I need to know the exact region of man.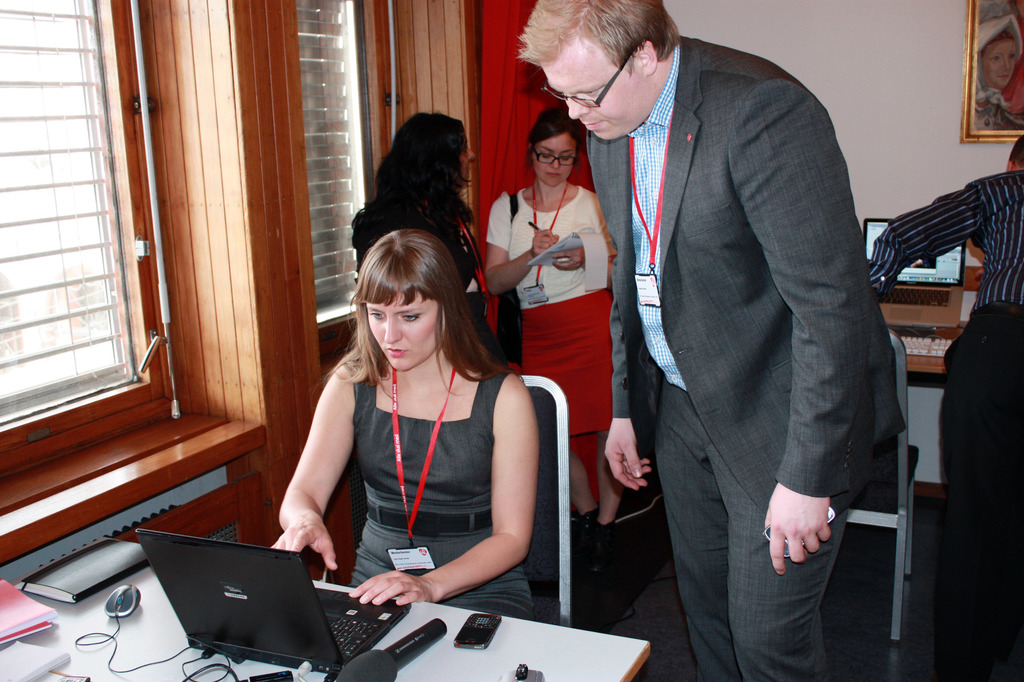
Region: select_region(867, 127, 1023, 681).
